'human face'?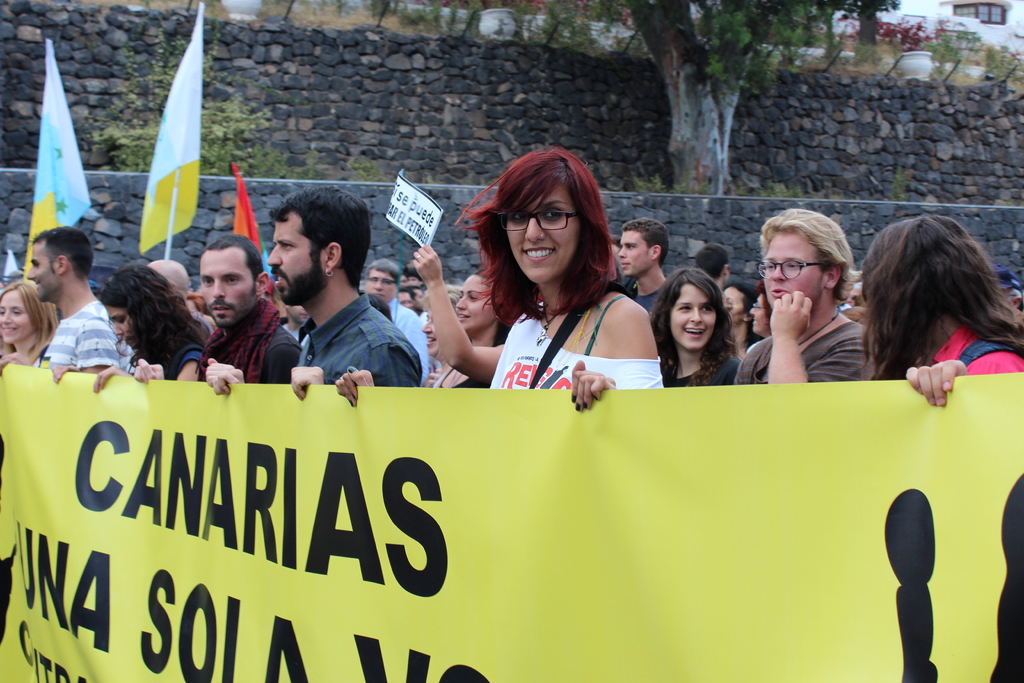
<bbox>505, 181, 581, 290</bbox>
